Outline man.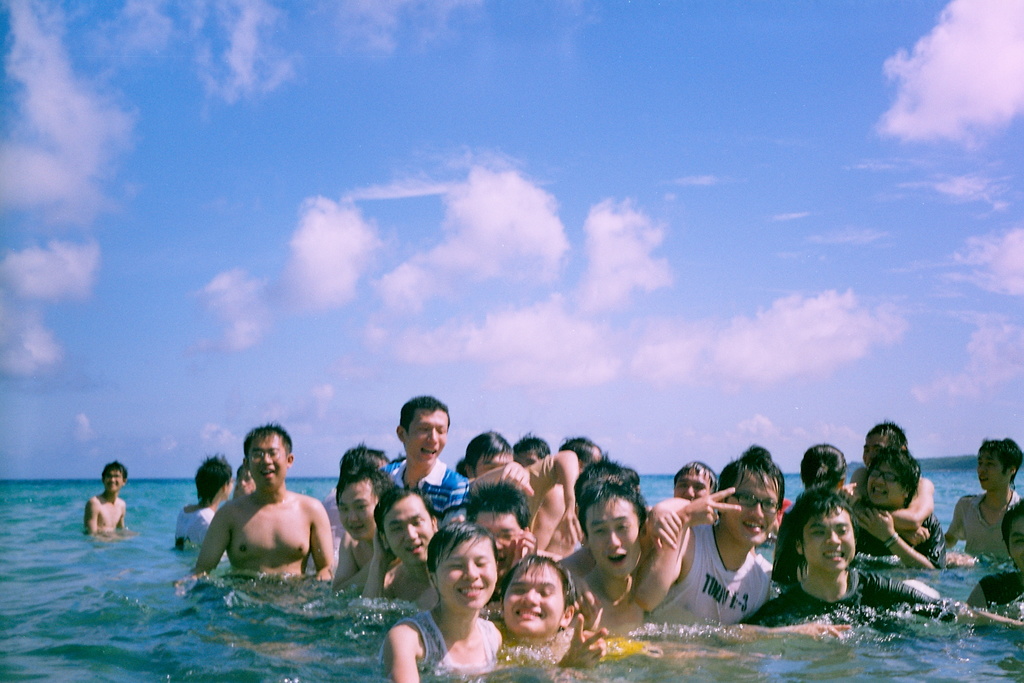
Outline: <region>381, 390, 480, 543</region>.
